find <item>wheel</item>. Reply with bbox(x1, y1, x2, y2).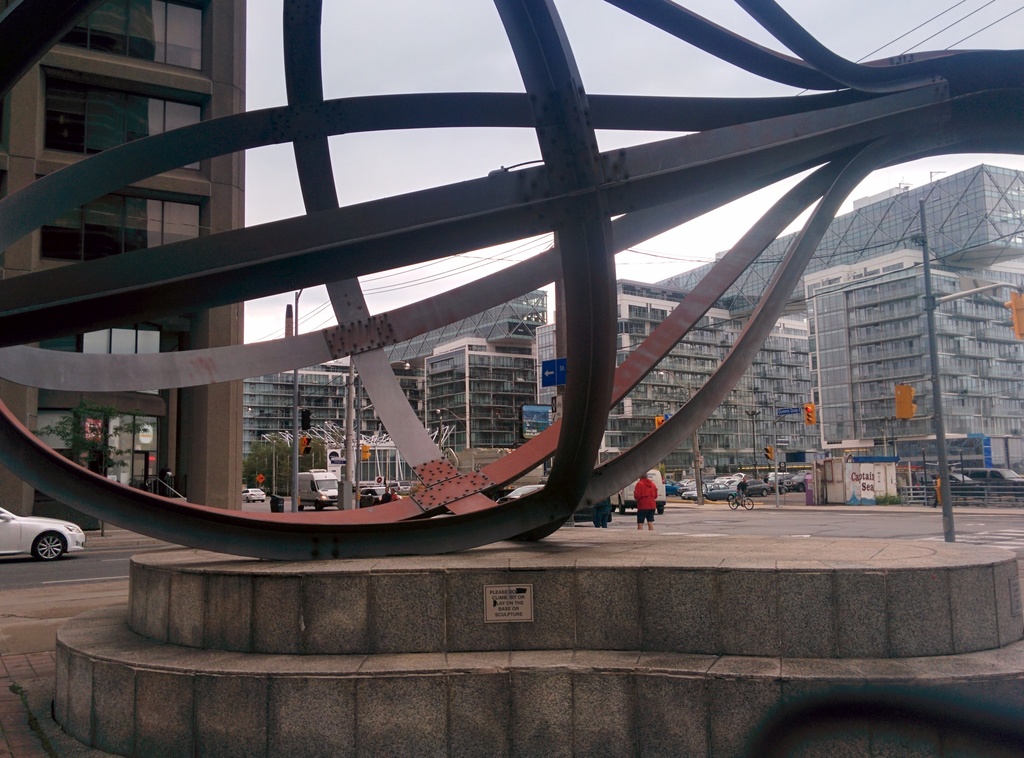
bbox(657, 506, 663, 513).
